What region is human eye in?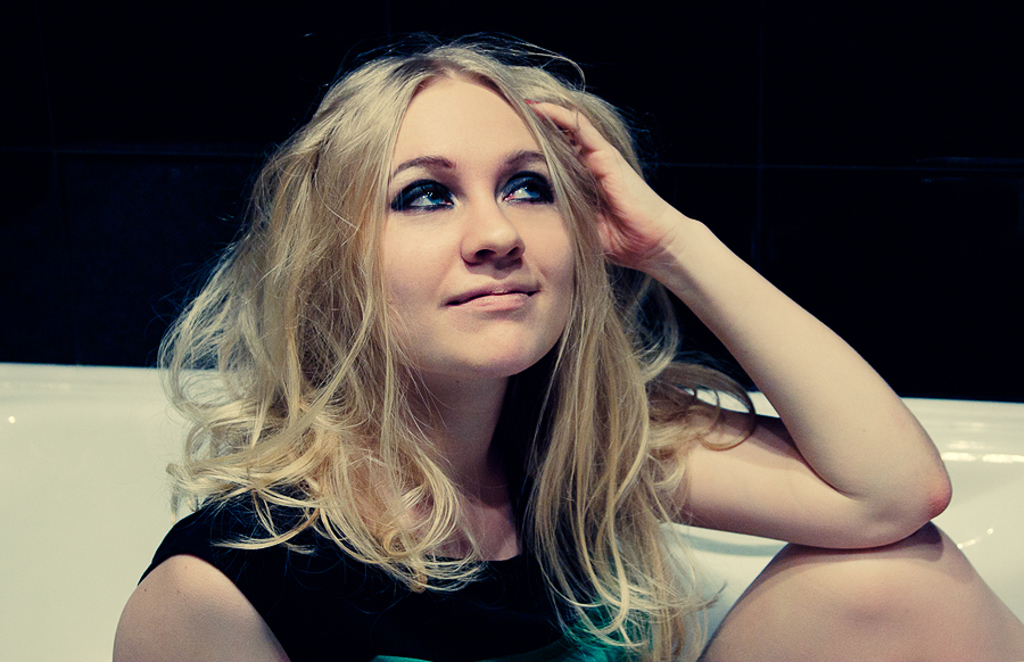
bbox=(383, 165, 465, 222).
